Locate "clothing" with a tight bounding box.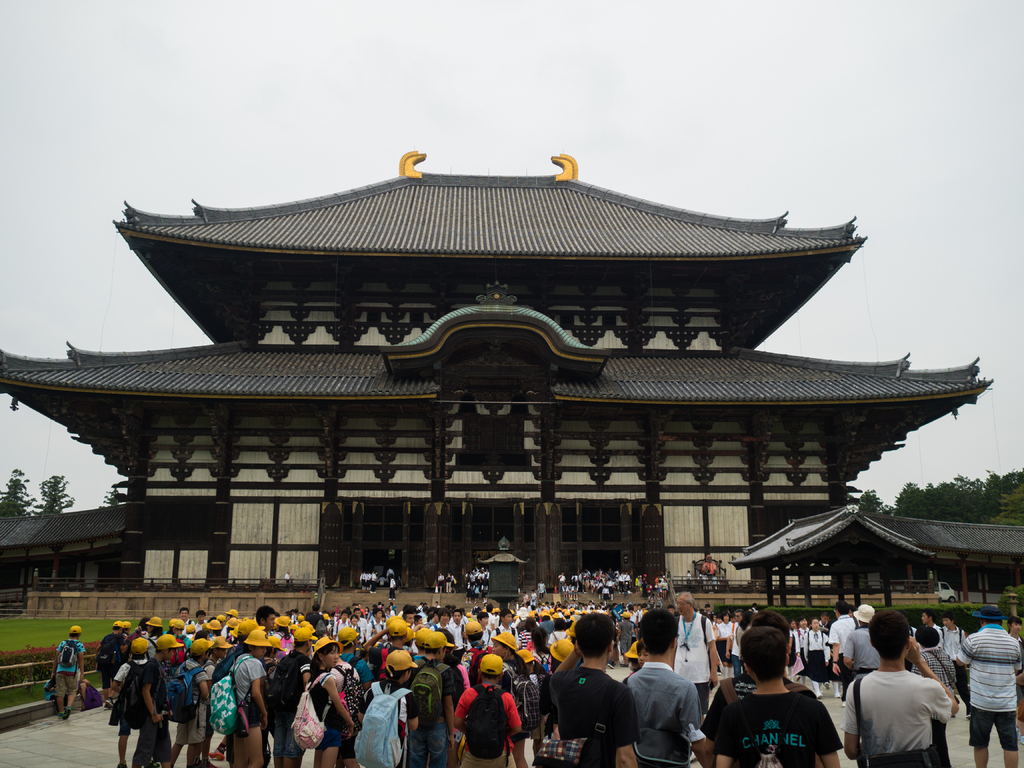
[left=358, top=678, right=414, bottom=766].
